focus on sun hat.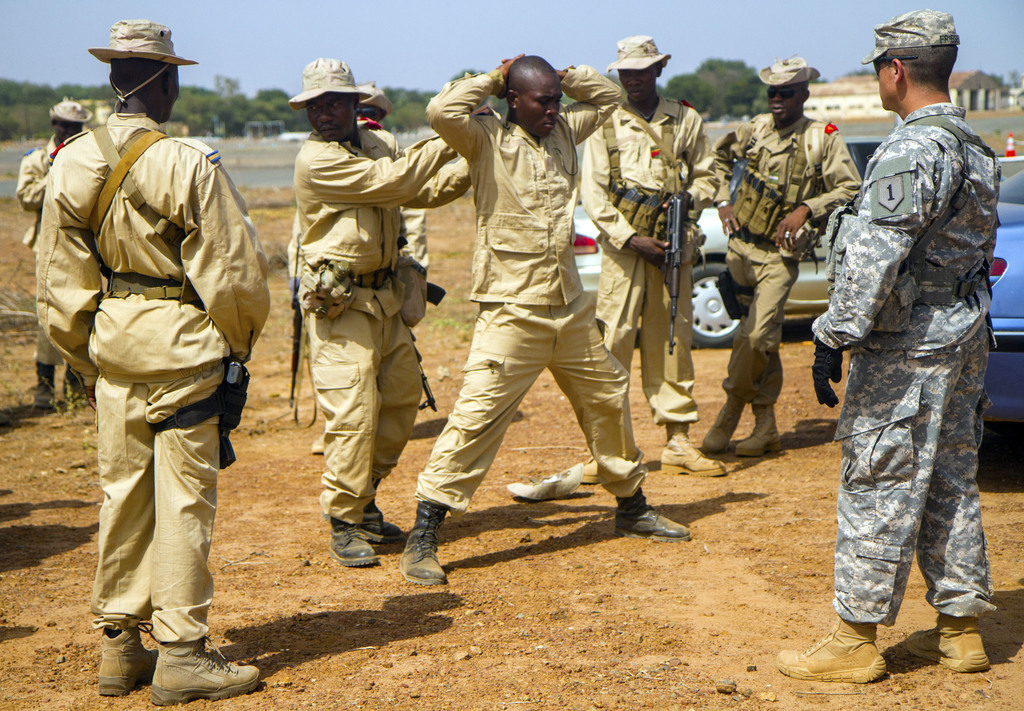
Focused at BBox(84, 11, 195, 117).
